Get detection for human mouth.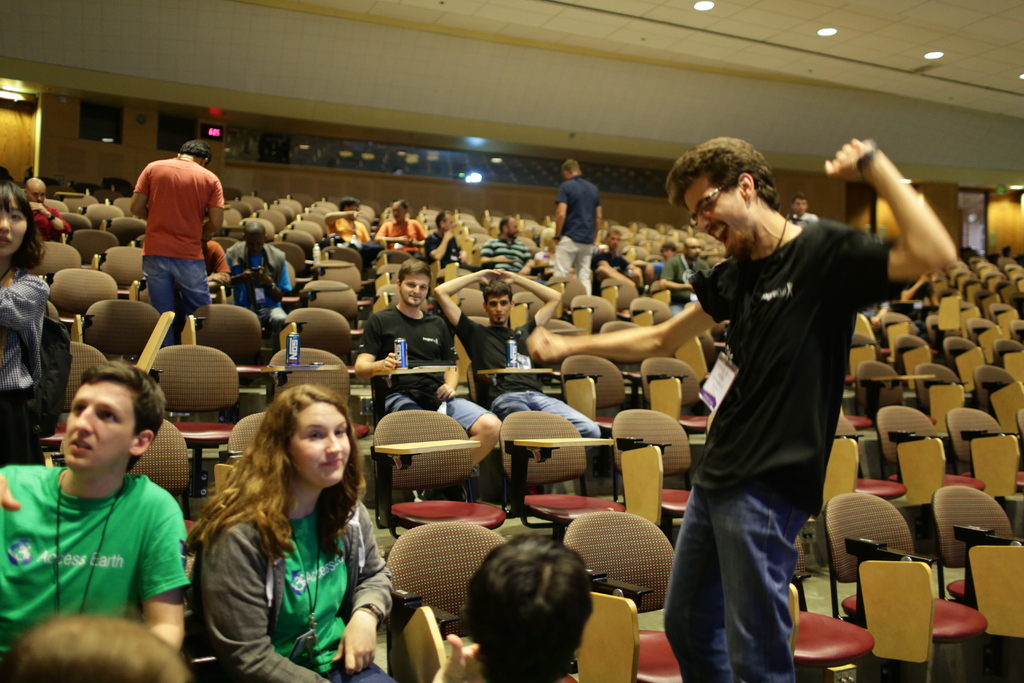
Detection: detection(707, 225, 730, 247).
